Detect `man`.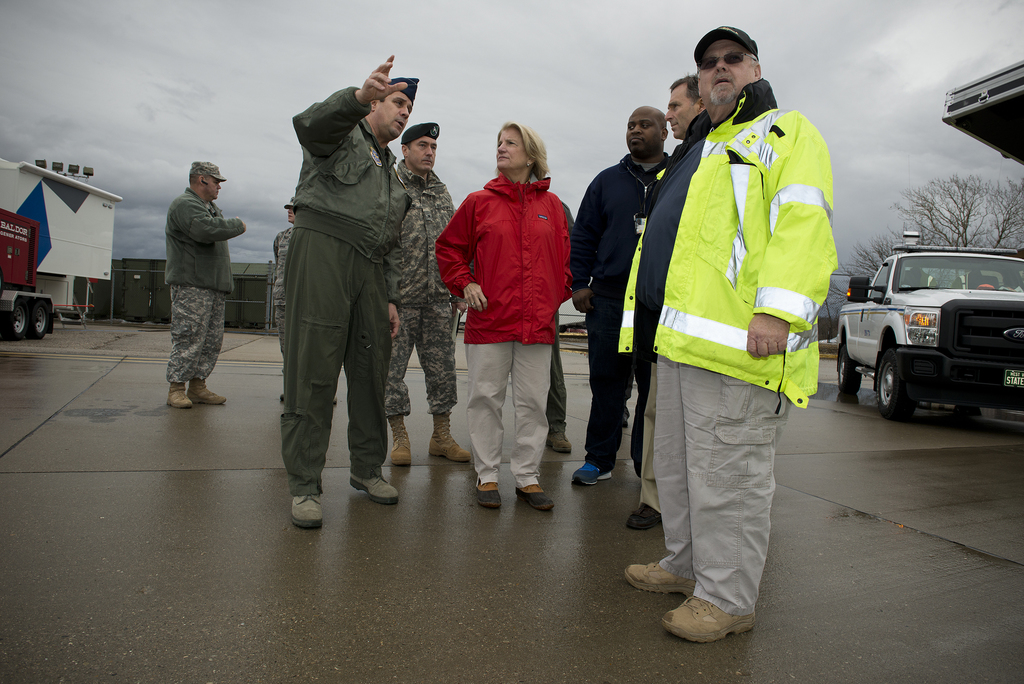
Detected at pyautogui.locateOnScreen(142, 159, 241, 403).
